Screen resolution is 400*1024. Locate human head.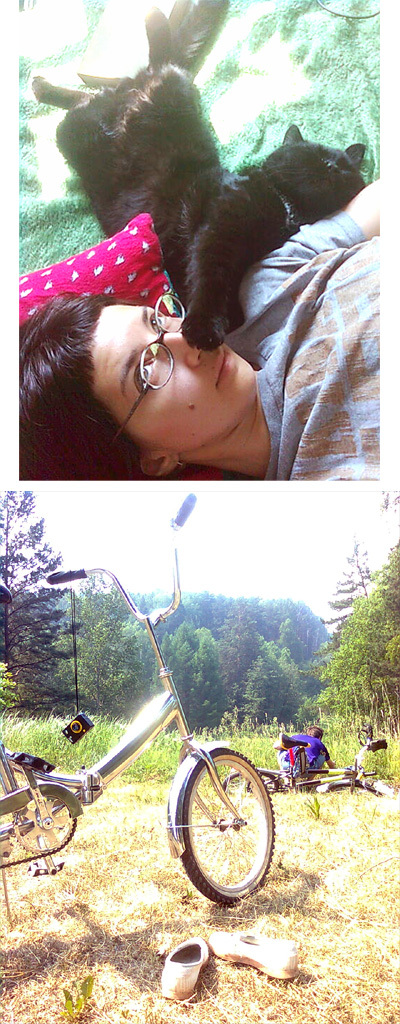
(31, 266, 164, 447).
